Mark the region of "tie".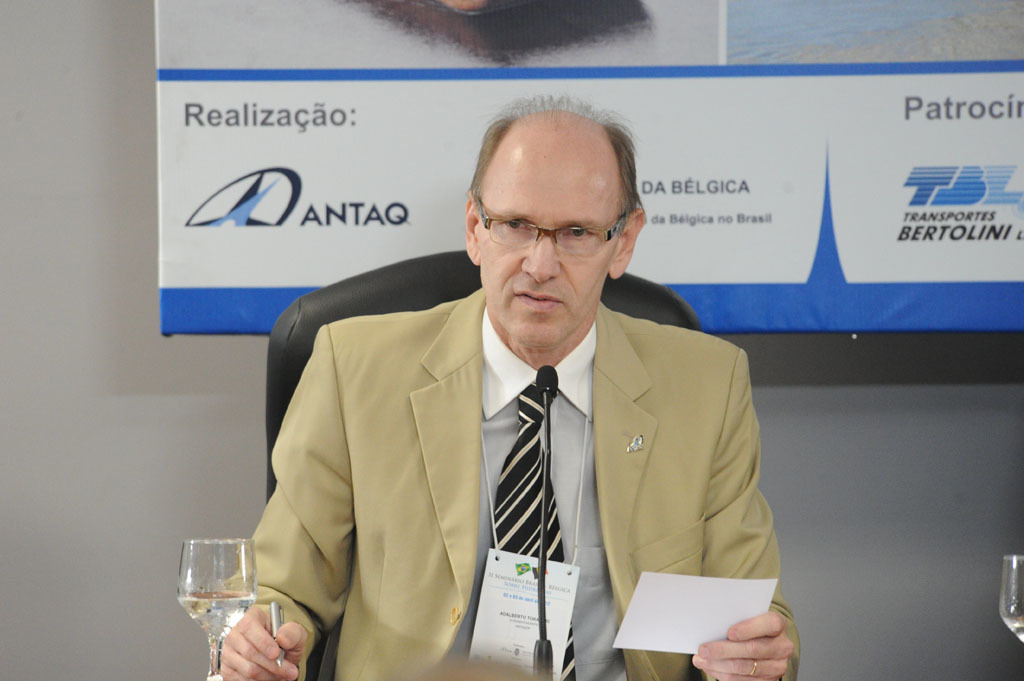
Region: <region>492, 380, 579, 679</region>.
